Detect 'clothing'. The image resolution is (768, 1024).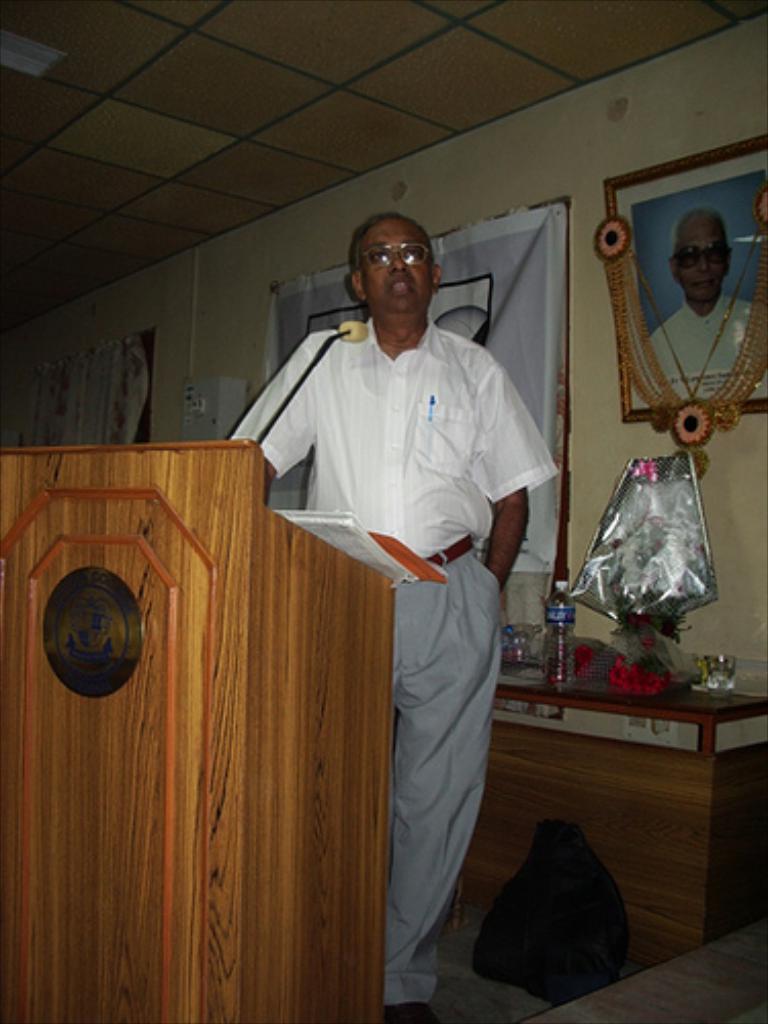
box(383, 549, 496, 1012).
